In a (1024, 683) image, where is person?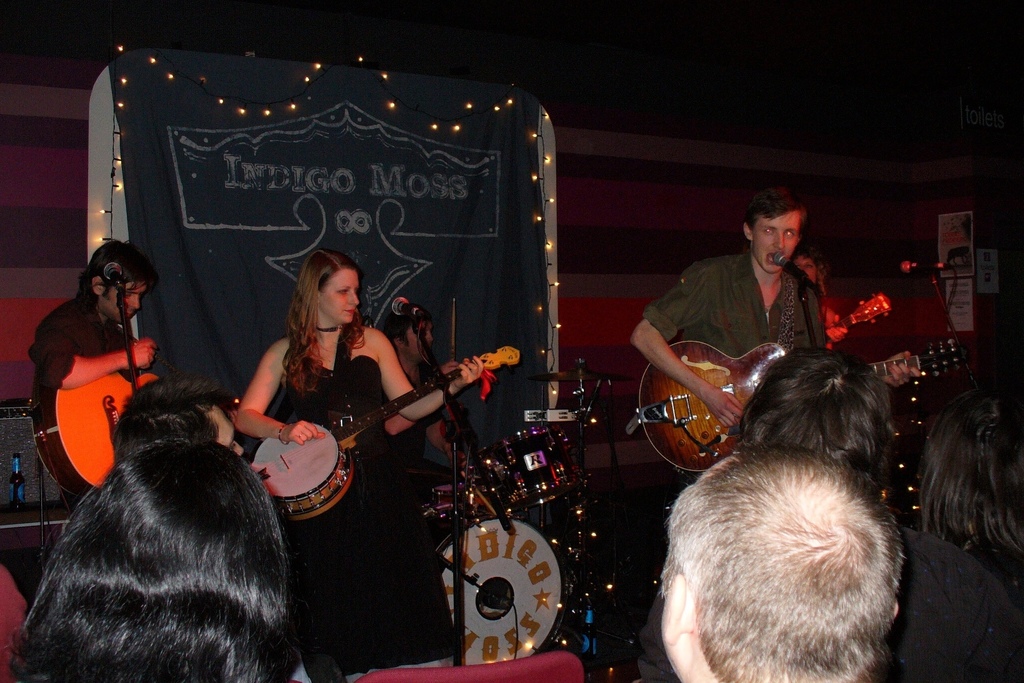
623,185,836,428.
